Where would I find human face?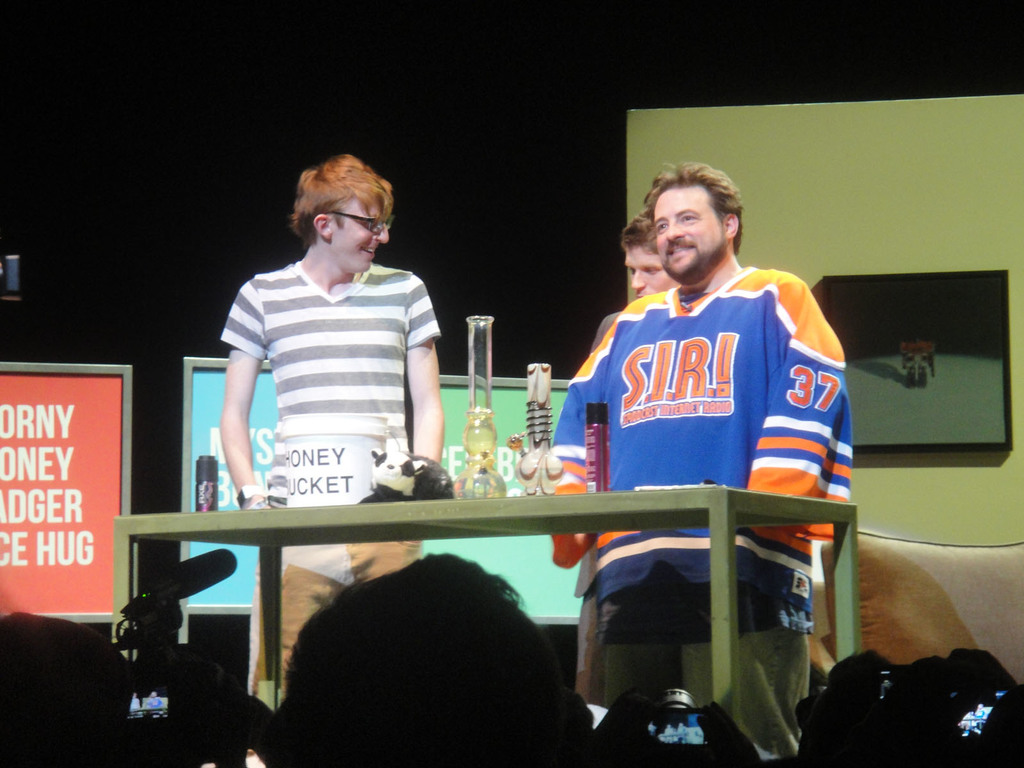
At pyautogui.locateOnScreen(332, 193, 392, 271).
